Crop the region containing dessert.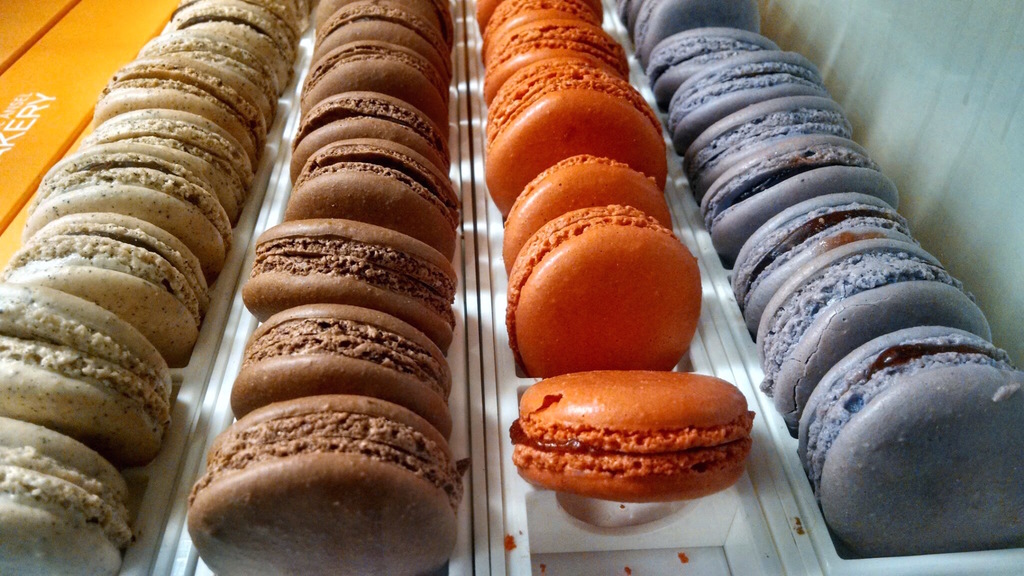
Crop region: BBox(276, 140, 460, 254).
